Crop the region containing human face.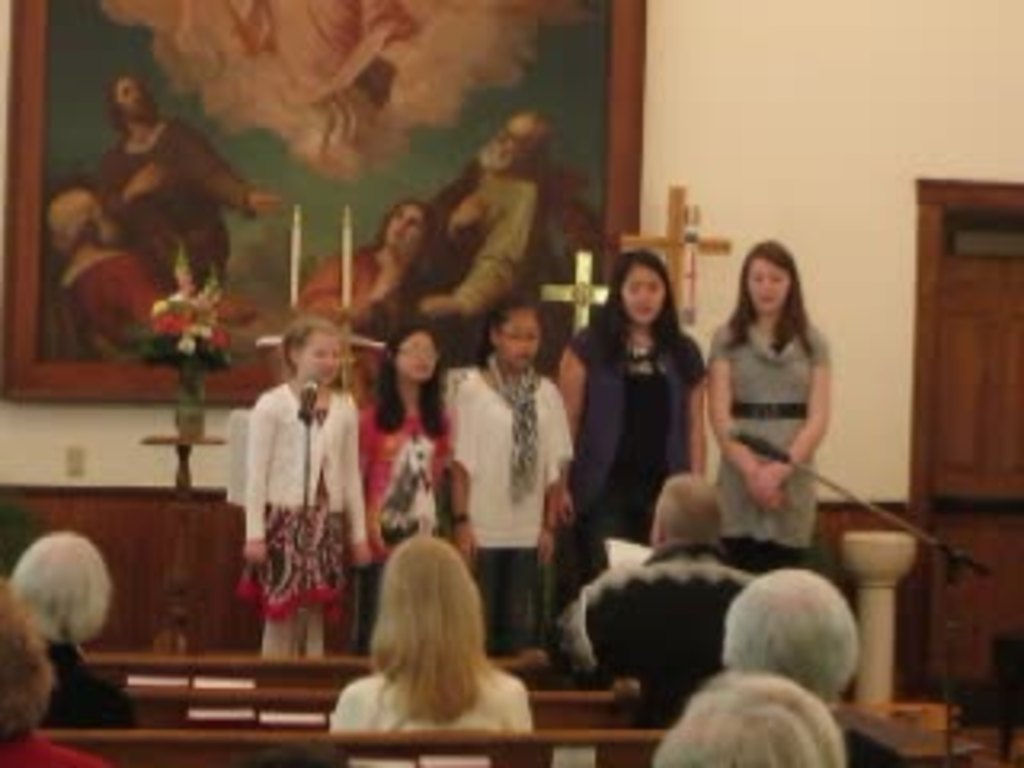
Crop region: <box>477,112,534,173</box>.
